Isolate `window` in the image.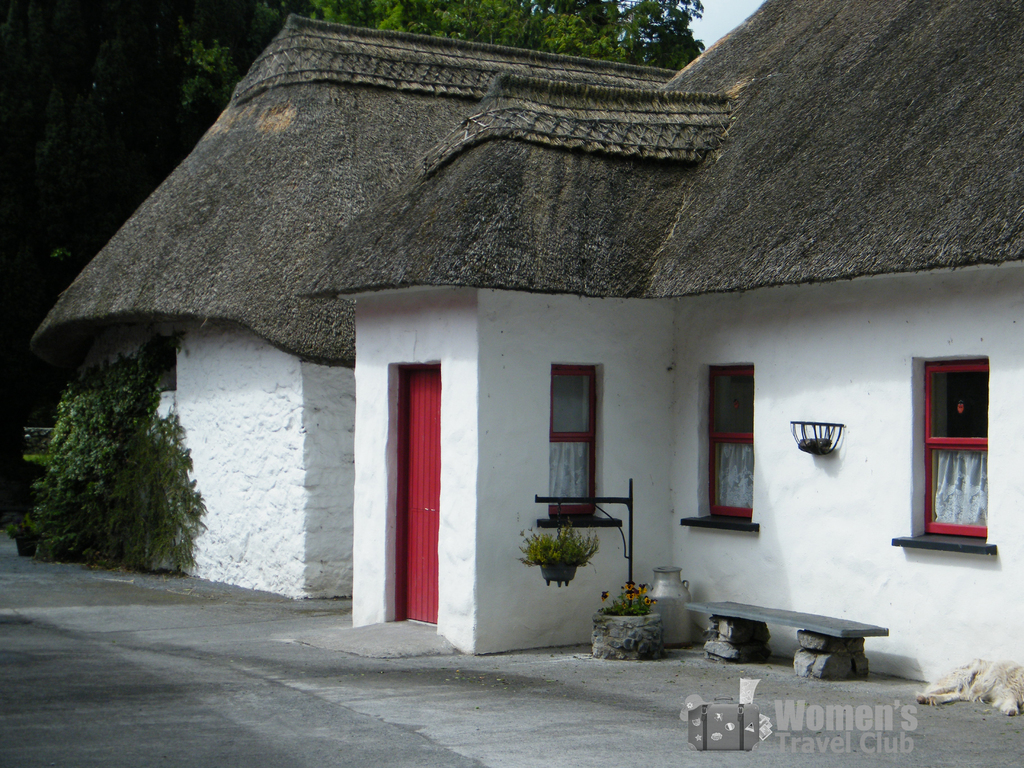
Isolated region: {"left": 547, "top": 362, "right": 599, "bottom": 515}.
